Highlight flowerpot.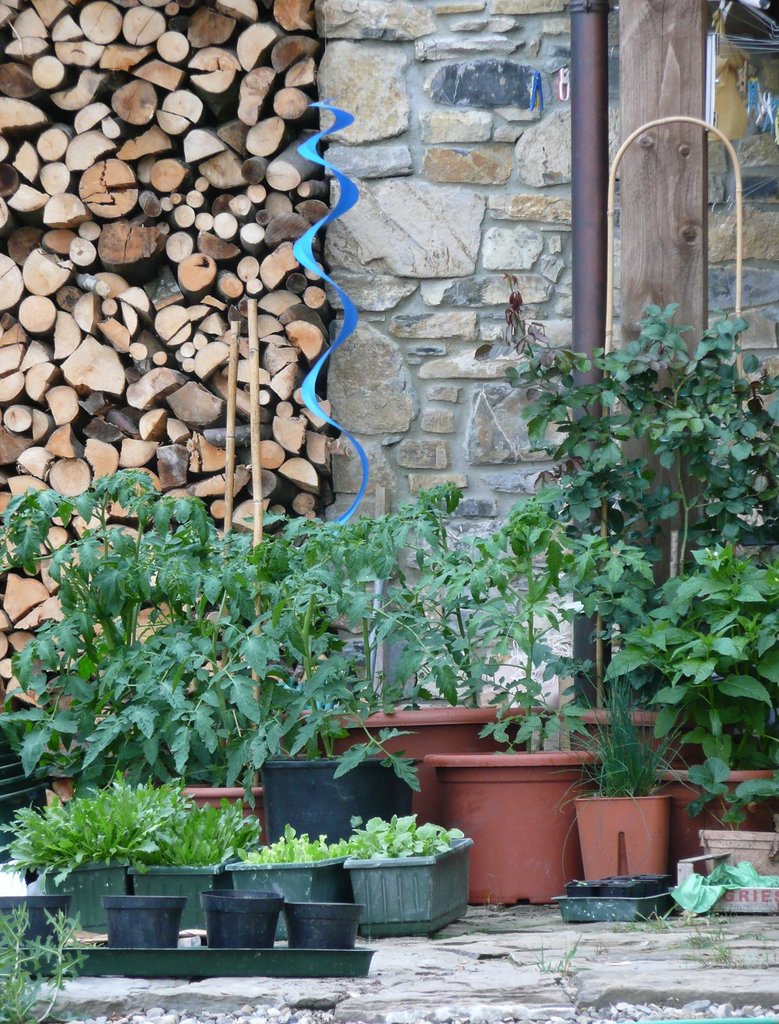
Highlighted region: (x1=416, y1=749, x2=594, y2=918).
